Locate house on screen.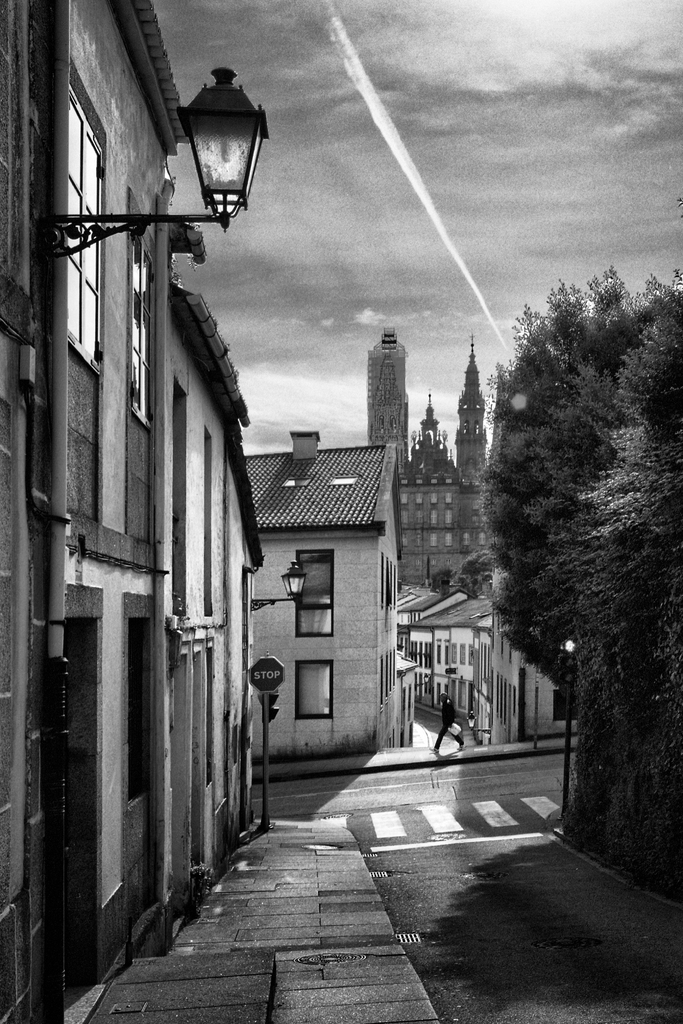
On screen at 402:344:491:596.
